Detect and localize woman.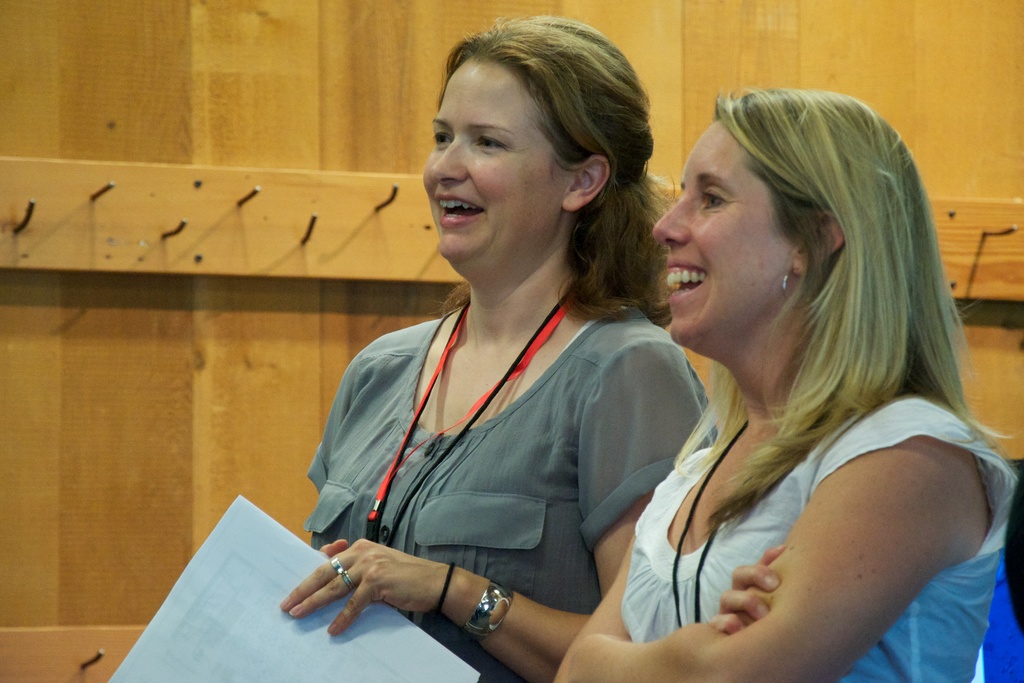
Localized at region(557, 85, 1021, 682).
